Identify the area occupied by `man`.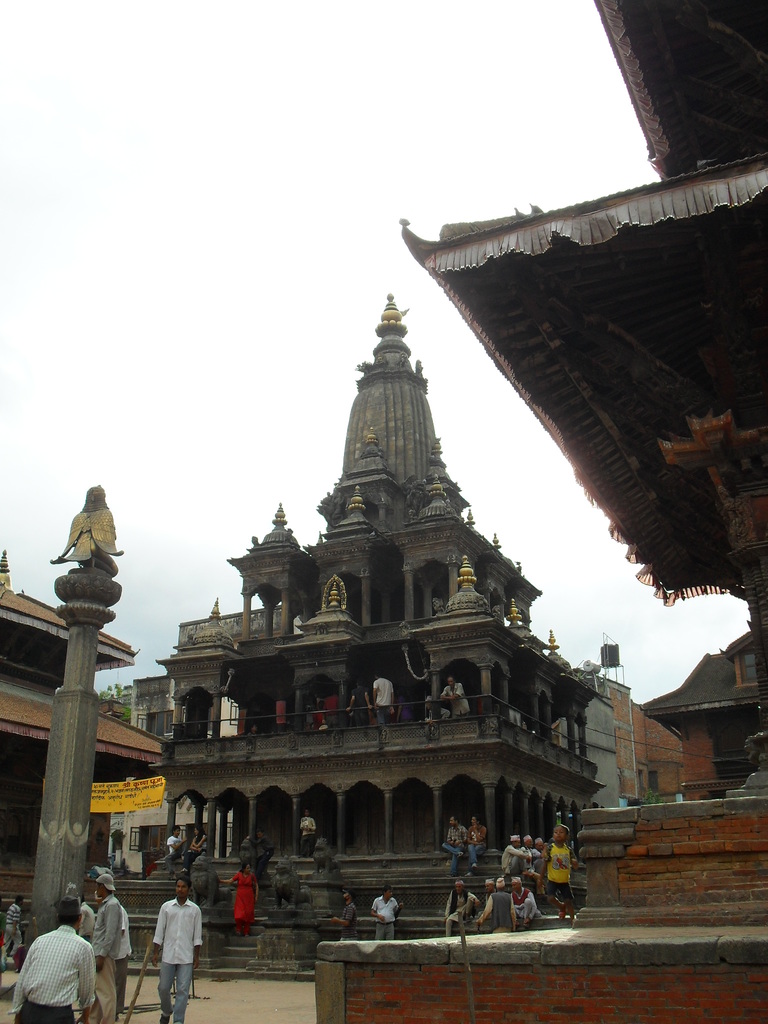
Area: [left=433, top=673, right=479, bottom=715].
